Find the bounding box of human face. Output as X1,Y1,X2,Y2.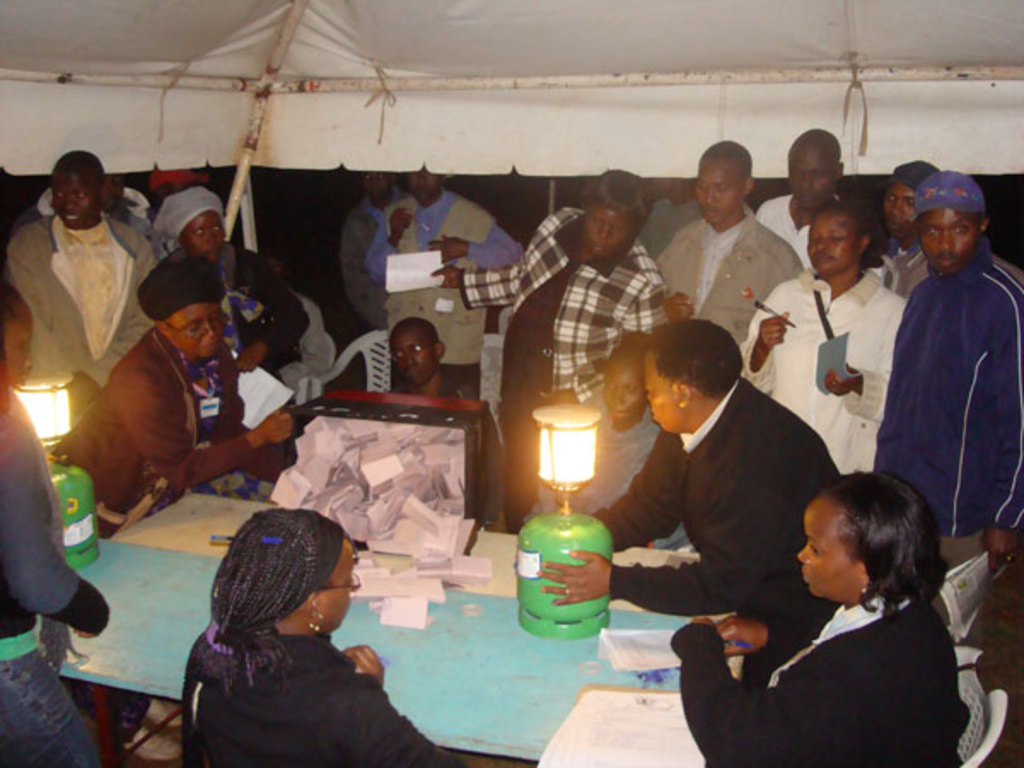
698,157,741,225.
